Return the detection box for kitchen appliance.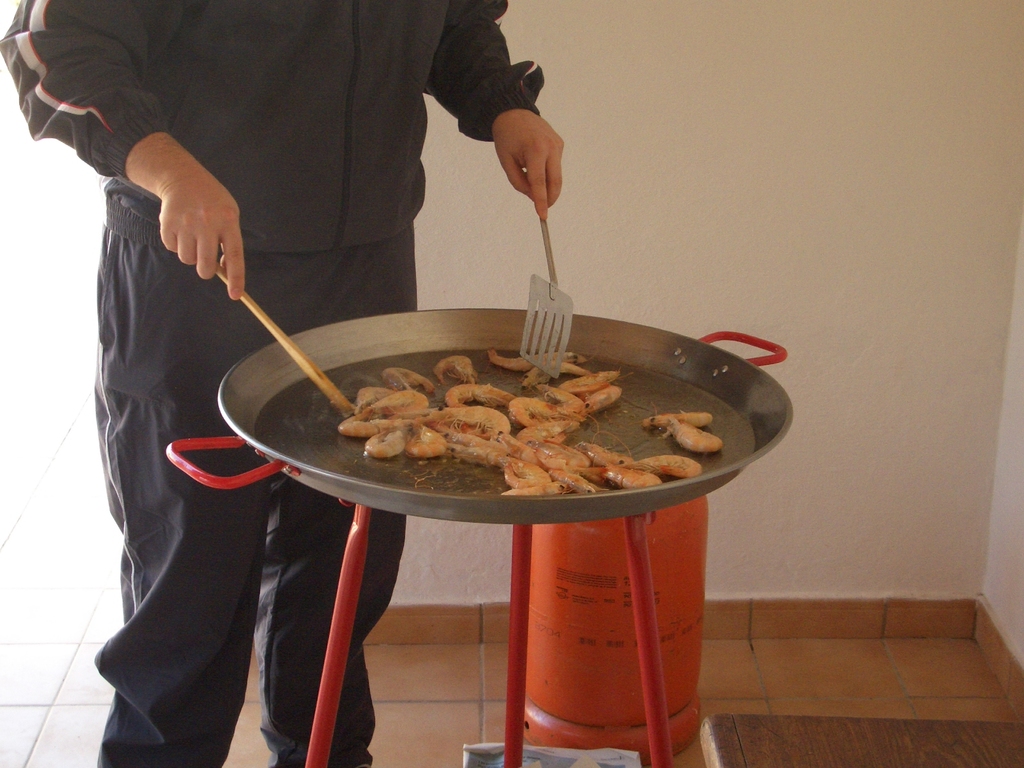
[165, 311, 796, 767].
